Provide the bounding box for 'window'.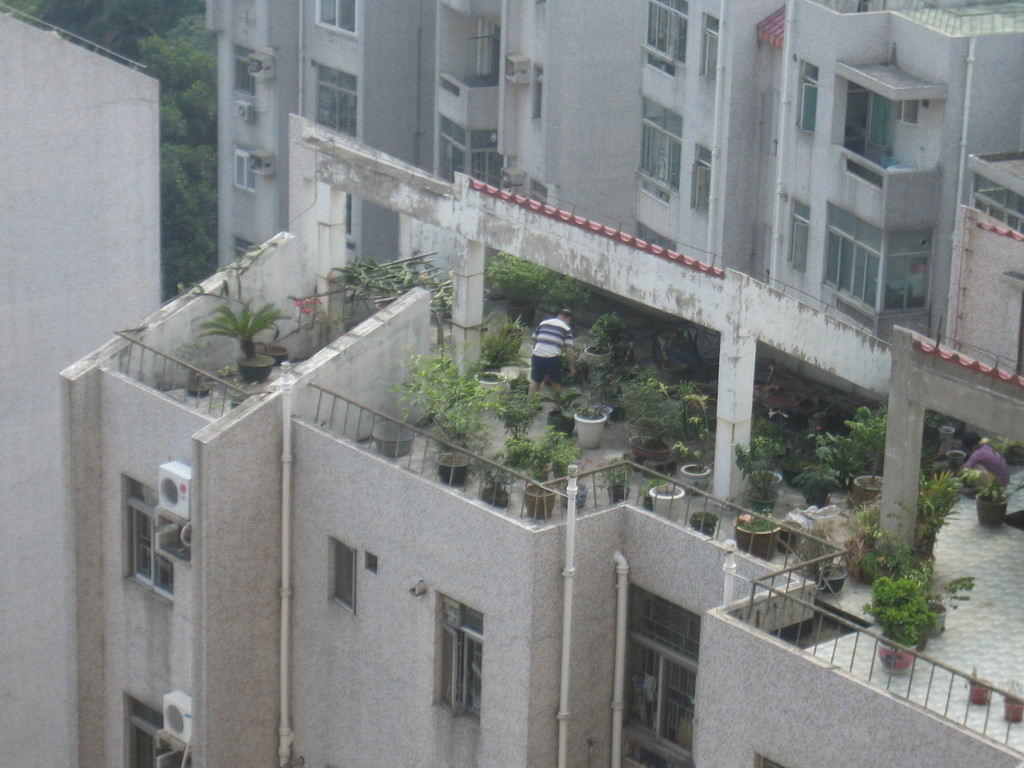
rect(697, 145, 711, 217).
